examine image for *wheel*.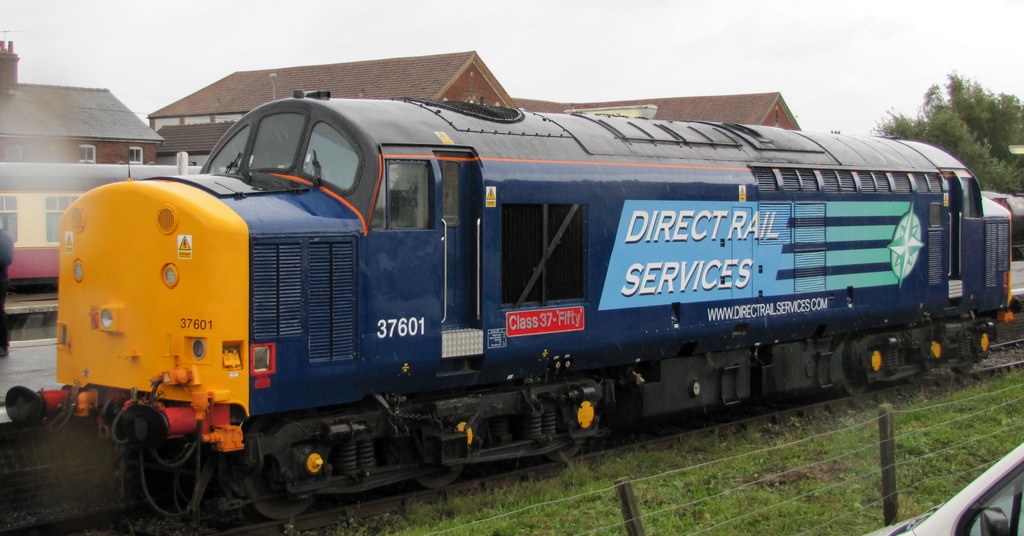
Examination result: (244, 425, 320, 523).
